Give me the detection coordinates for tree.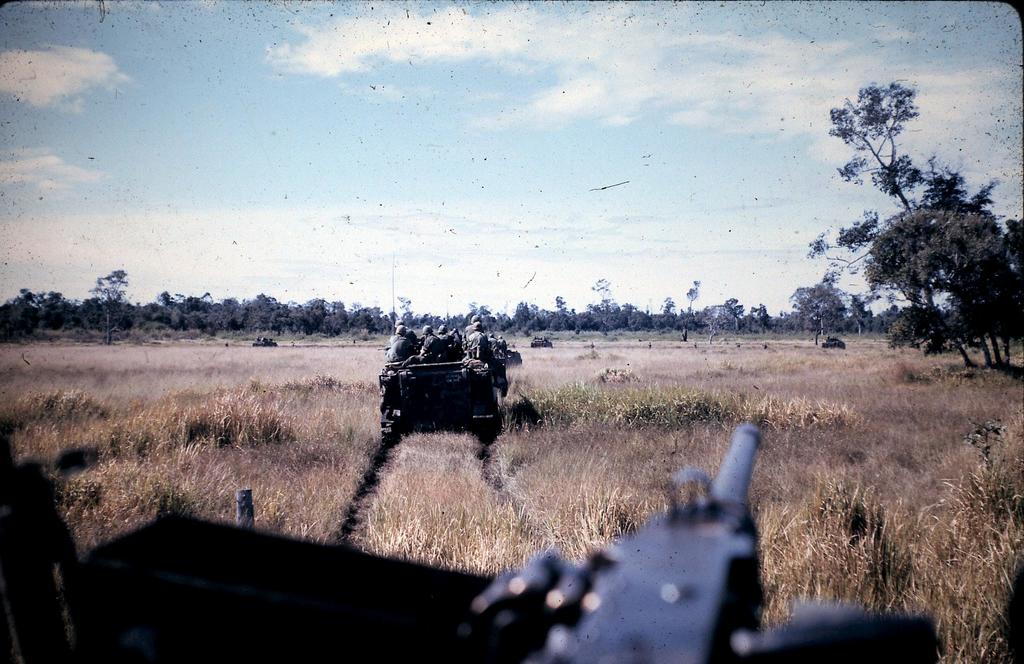
{"x1": 844, "y1": 283, "x2": 874, "y2": 328}.
